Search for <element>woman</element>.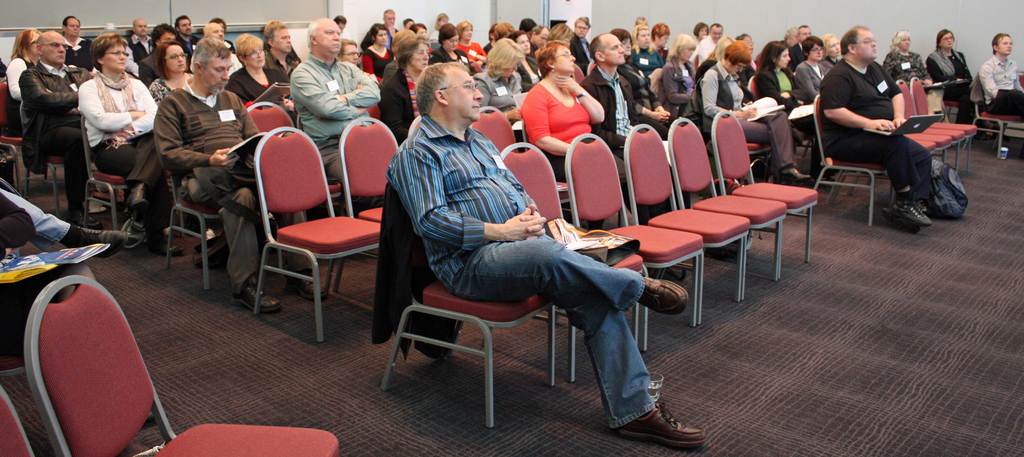
Found at (x1=655, y1=33, x2=702, y2=124).
